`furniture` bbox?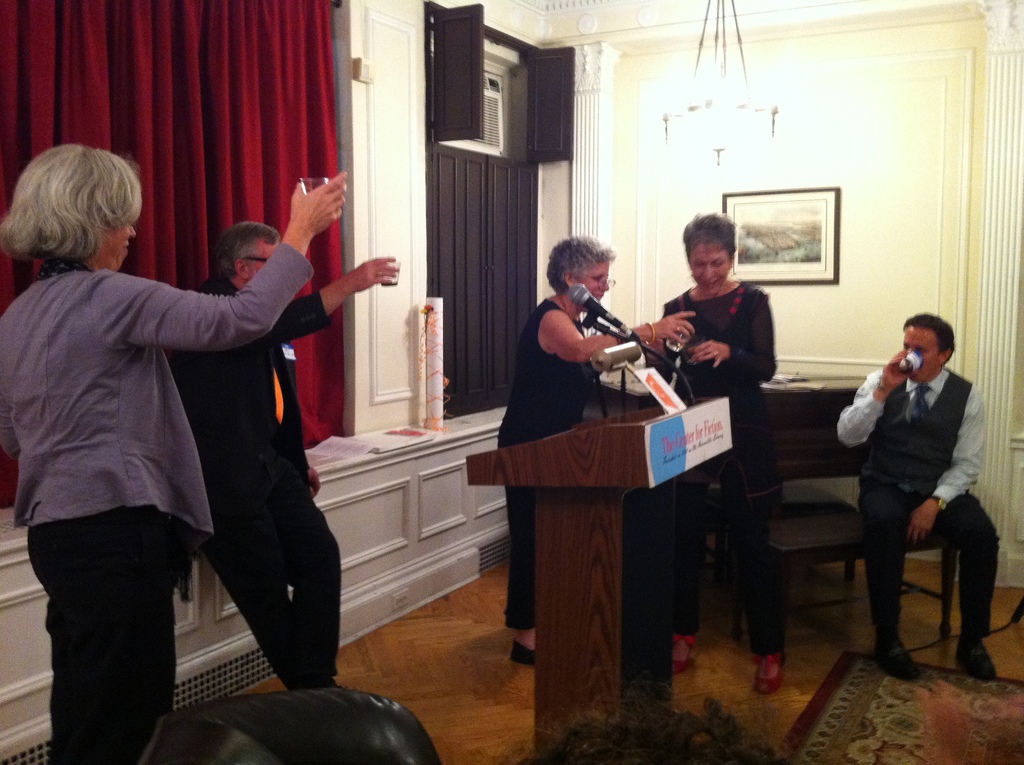
(x1=904, y1=522, x2=958, y2=638)
